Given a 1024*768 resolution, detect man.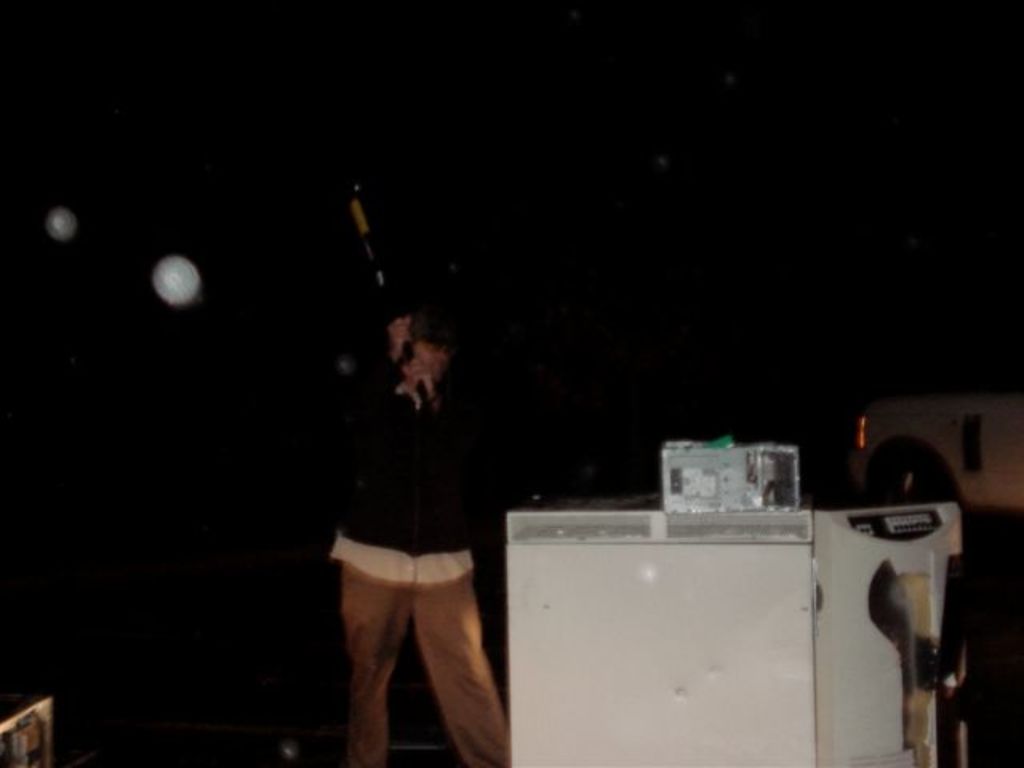
(left=307, top=266, right=526, bottom=766).
